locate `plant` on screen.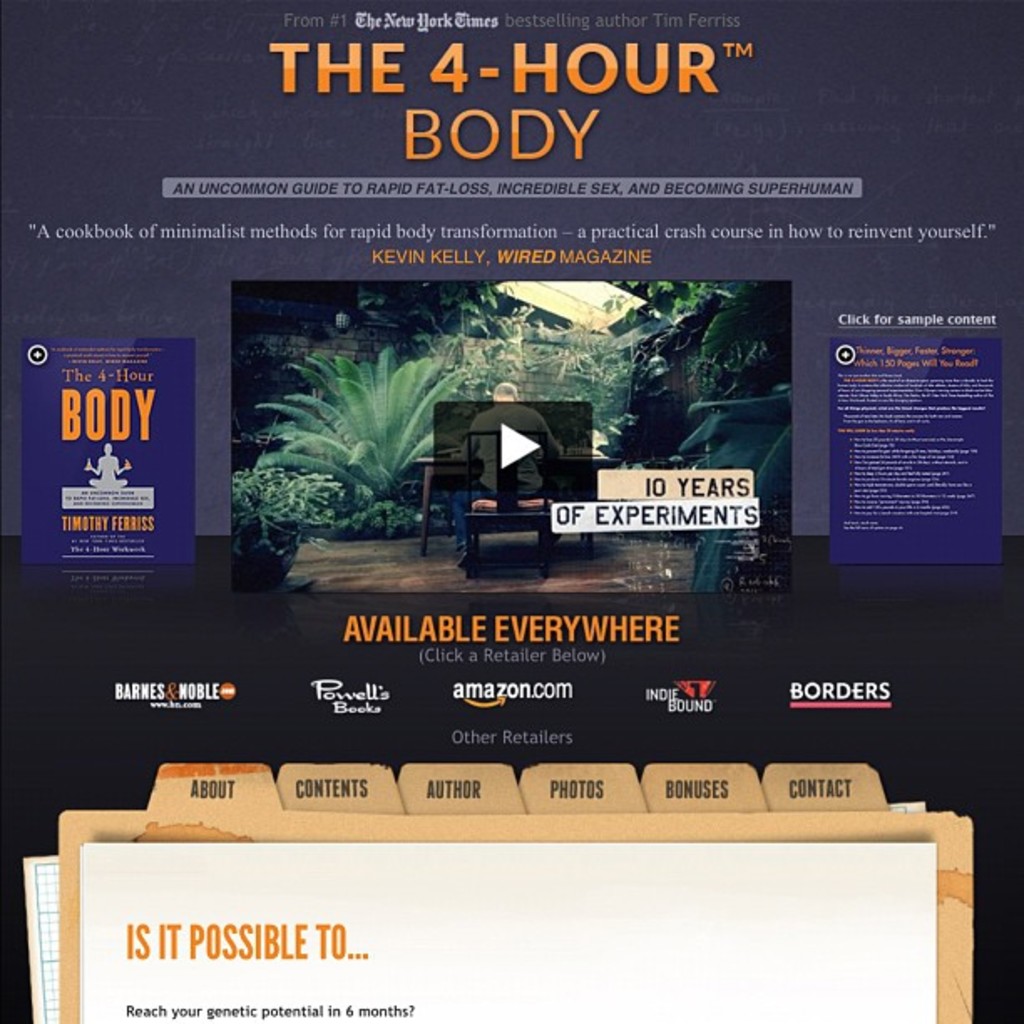
On screen at (596, 283, 793, 474).
